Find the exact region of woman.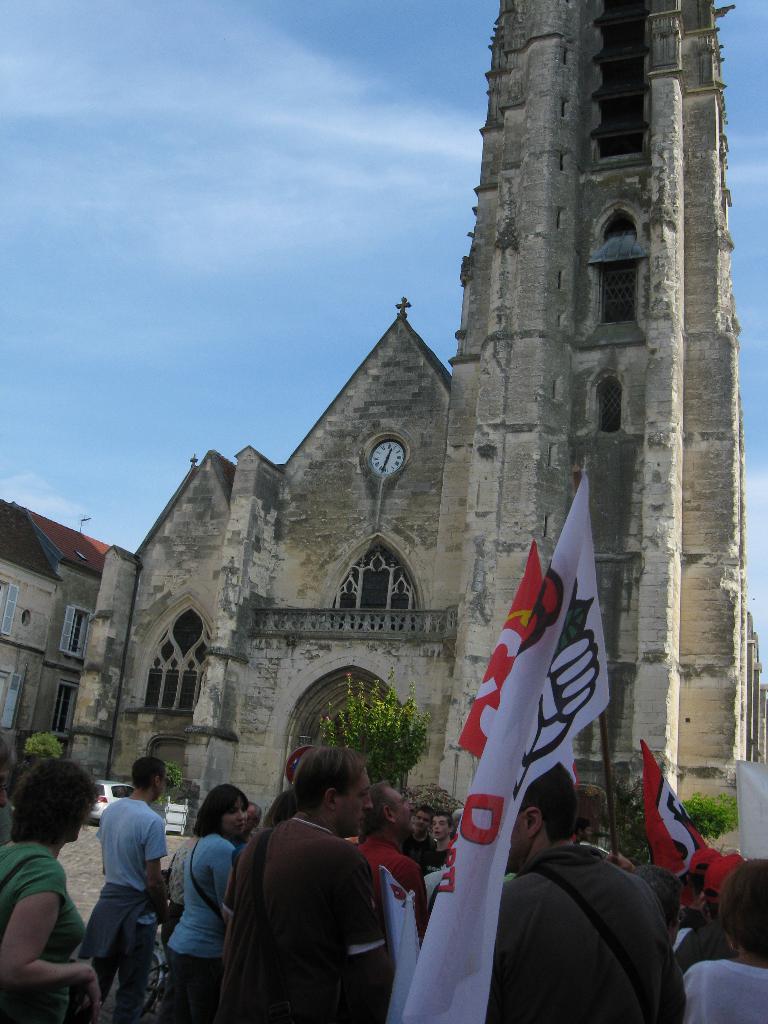
Exact region: crop(179, 788, 257, 1020).
